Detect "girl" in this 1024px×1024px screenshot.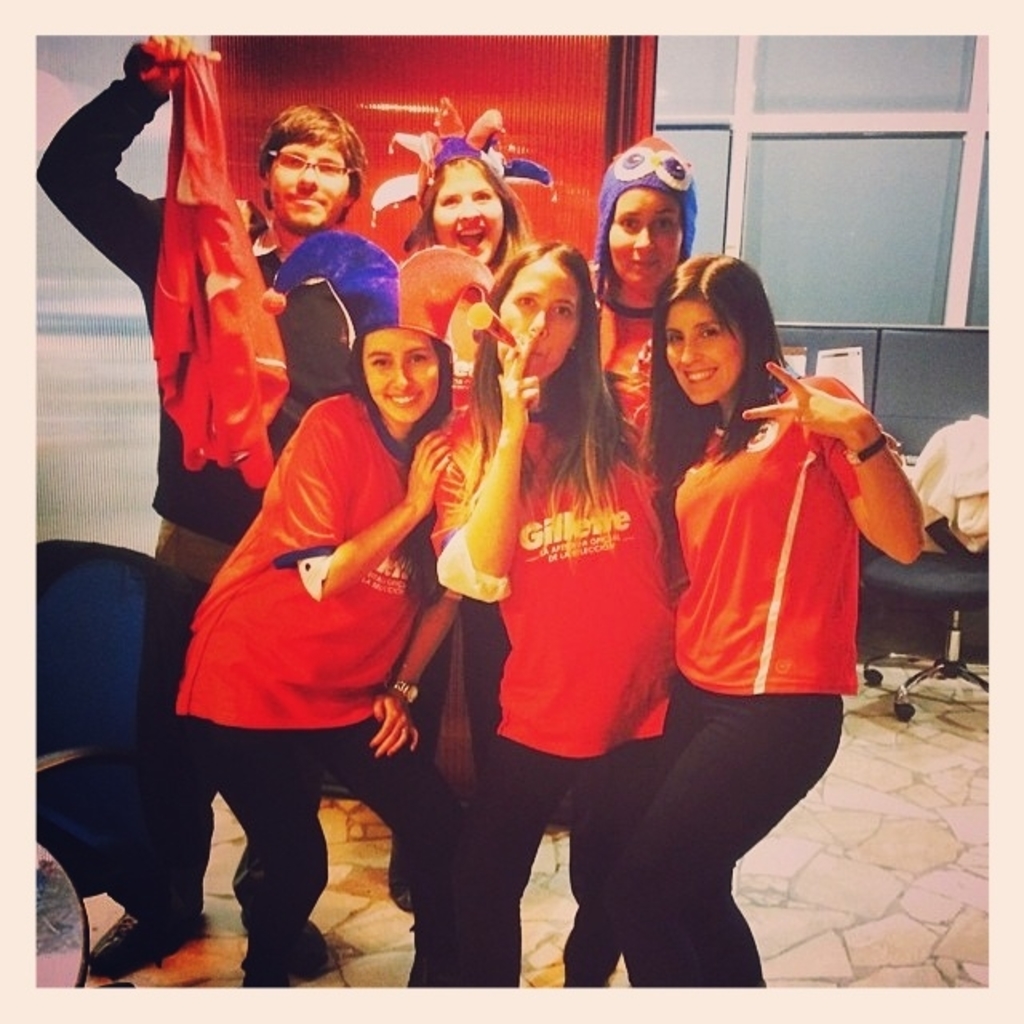
Detection: (x1=434, y1=235, x2=682, y2=982).
